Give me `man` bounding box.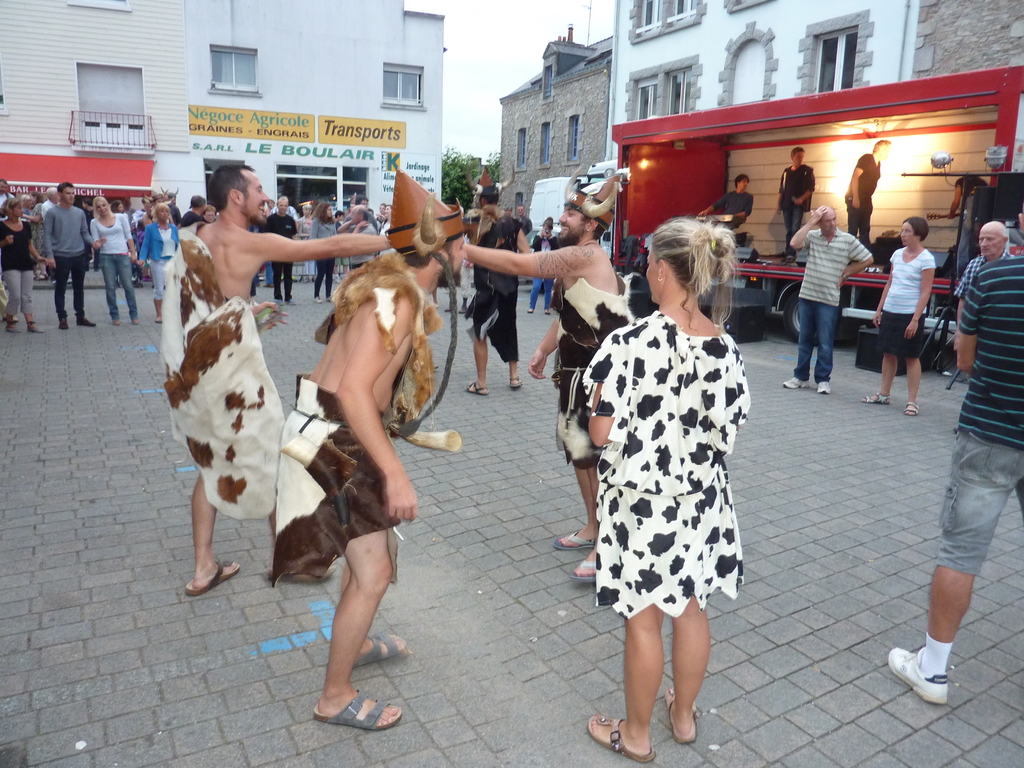
[left=262, top=193, right=301, bottom=313].
